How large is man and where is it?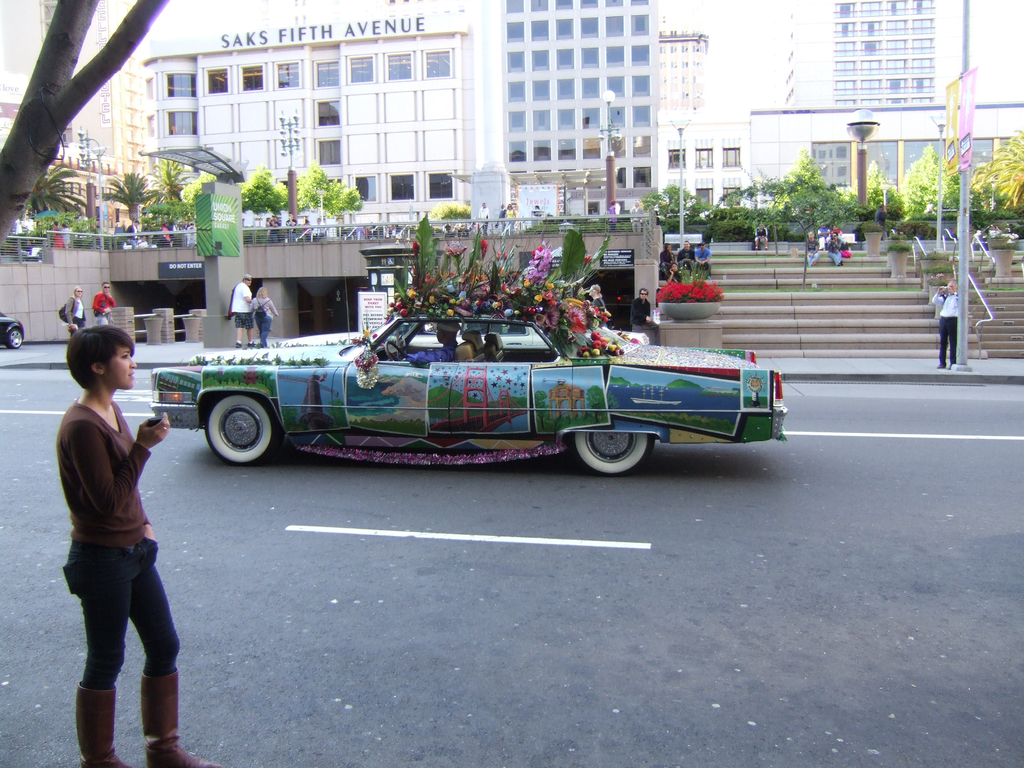
Bounding box: pyautogui.locateOnScreen(823, 234, 840, 266).
